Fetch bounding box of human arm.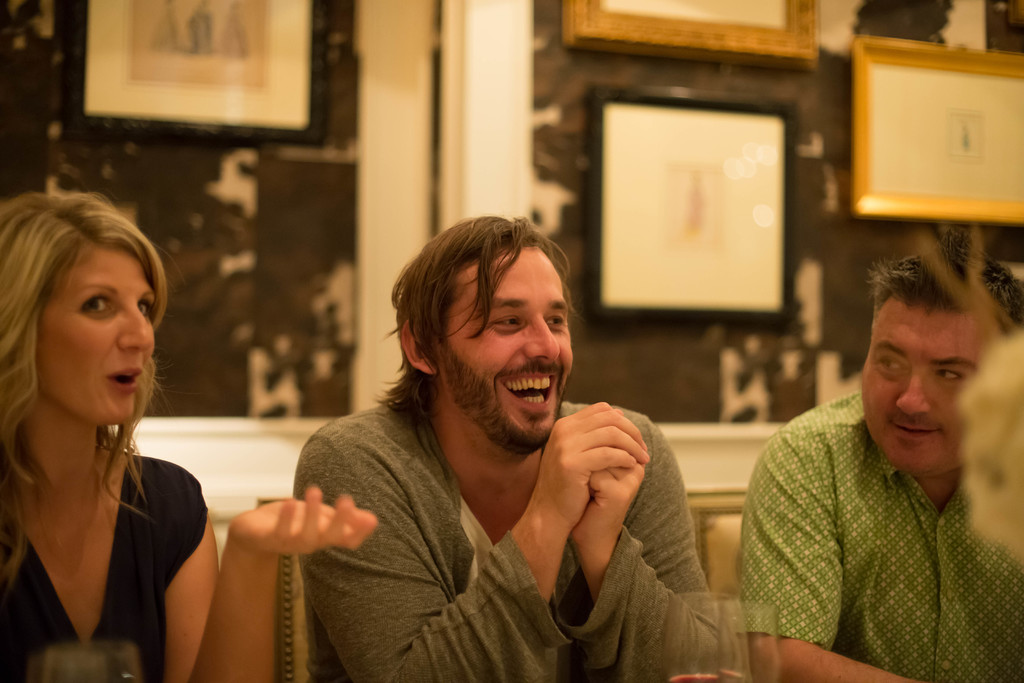
Bbox: bbox(735, 429, 929, 682).
